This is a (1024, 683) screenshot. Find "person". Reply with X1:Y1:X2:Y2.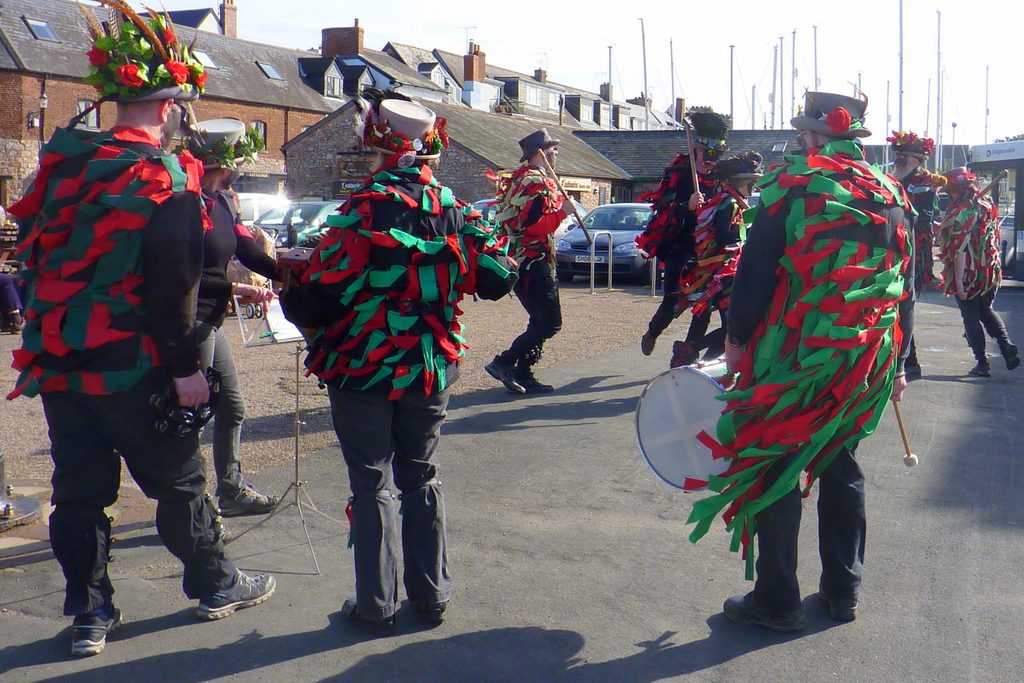
937:159:1023:378.
